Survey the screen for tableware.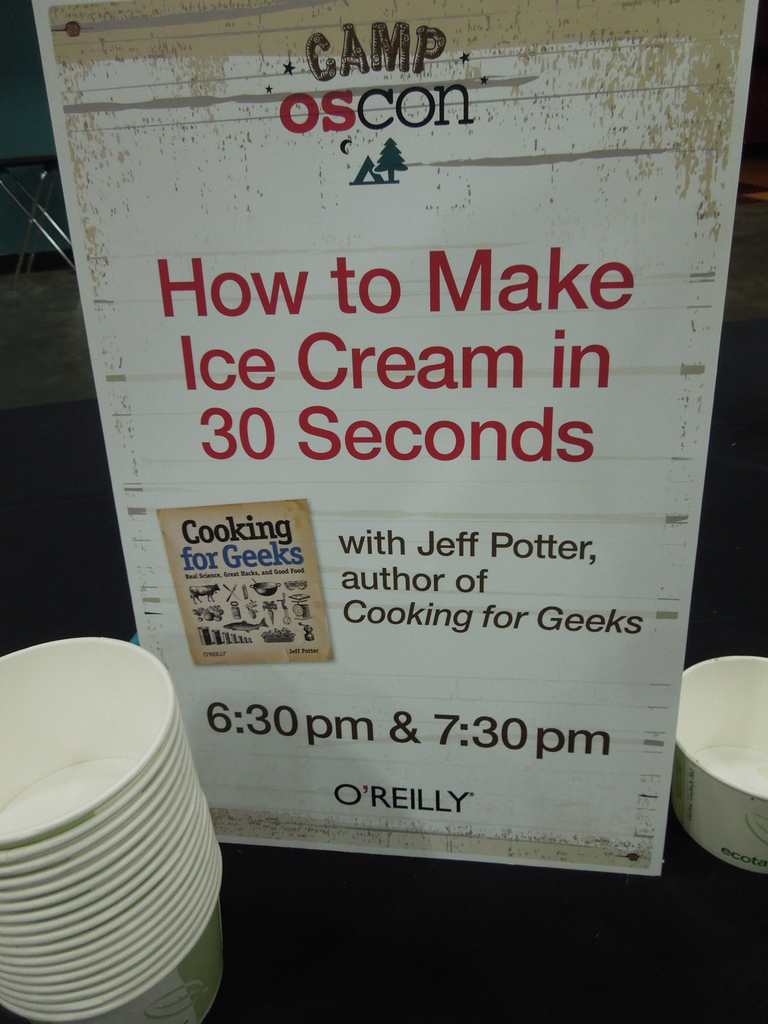
Survey found: (668,655,767,872).
